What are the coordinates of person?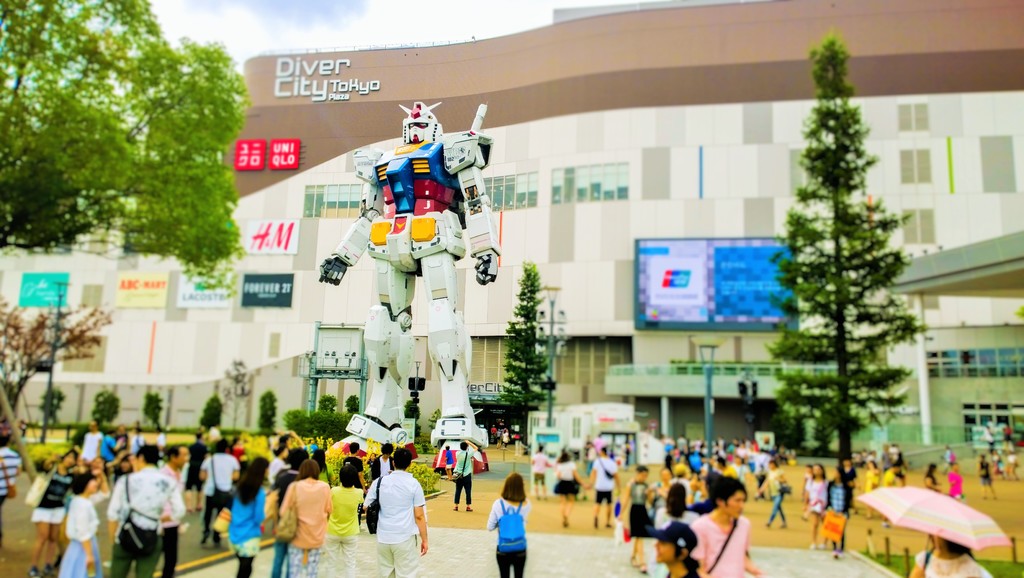
left=280, top=463, right=337, bottom=577.
